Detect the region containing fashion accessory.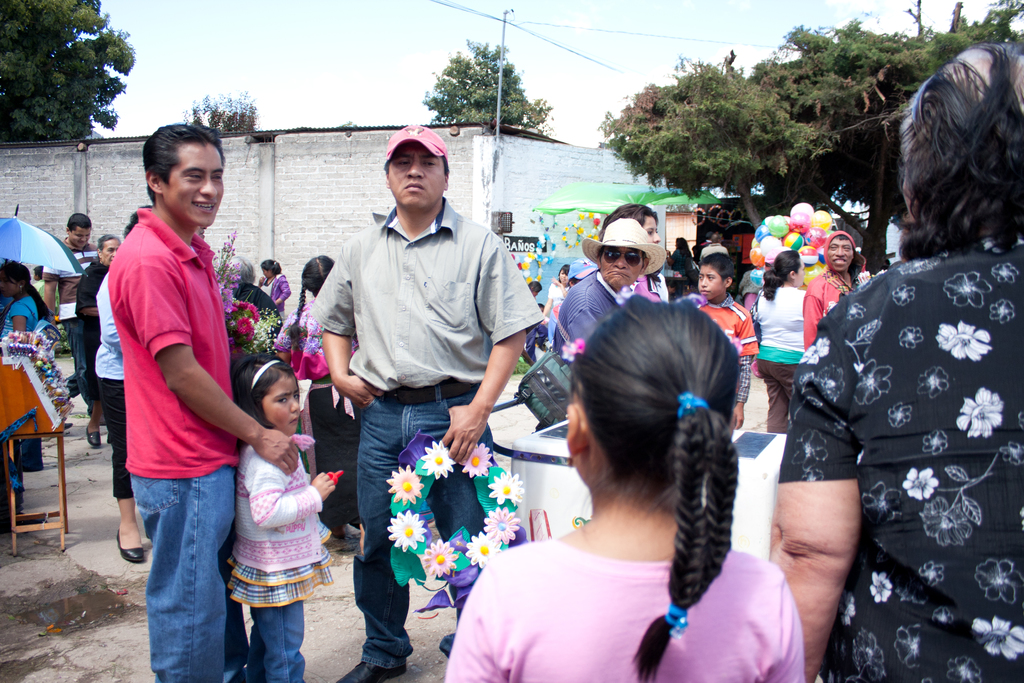
box(383, 125, 452, 167).
